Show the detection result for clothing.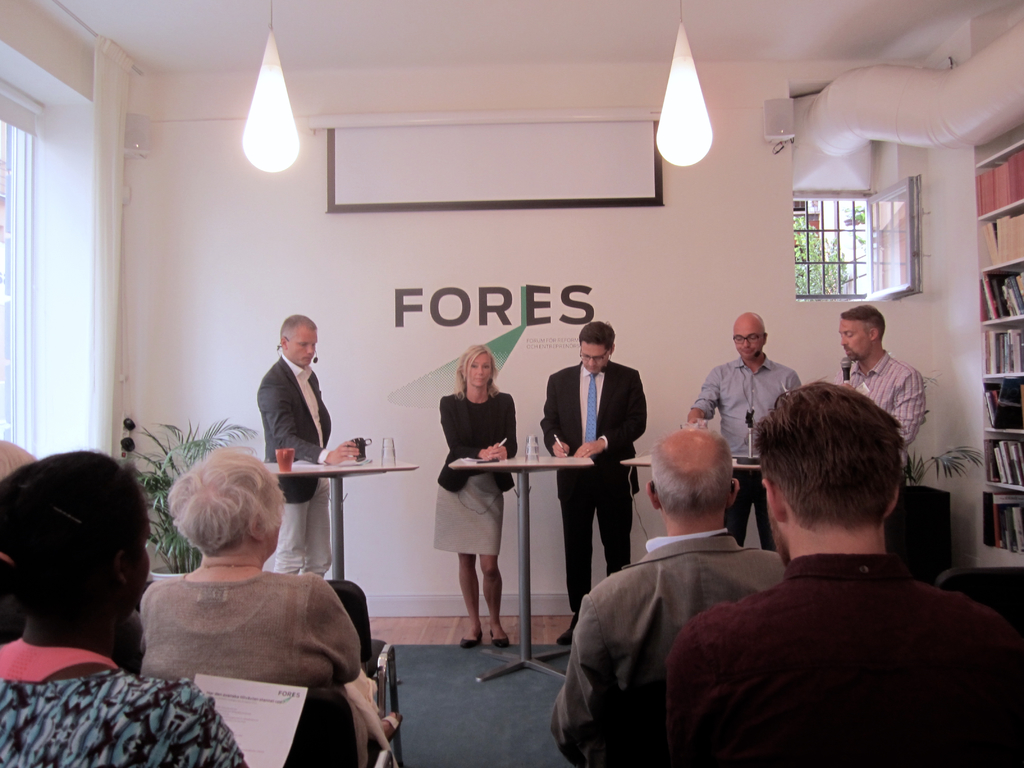
[669,515,998,757].
